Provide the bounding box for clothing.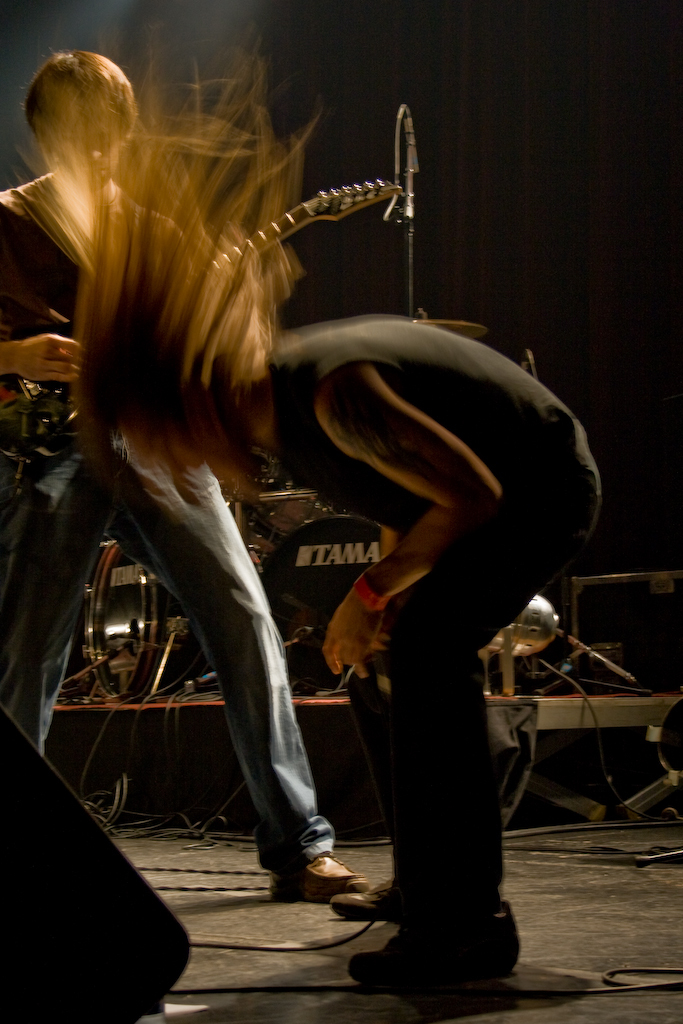
{"left": 0, "top": 169, "right": 336, "bottom": 878}.
